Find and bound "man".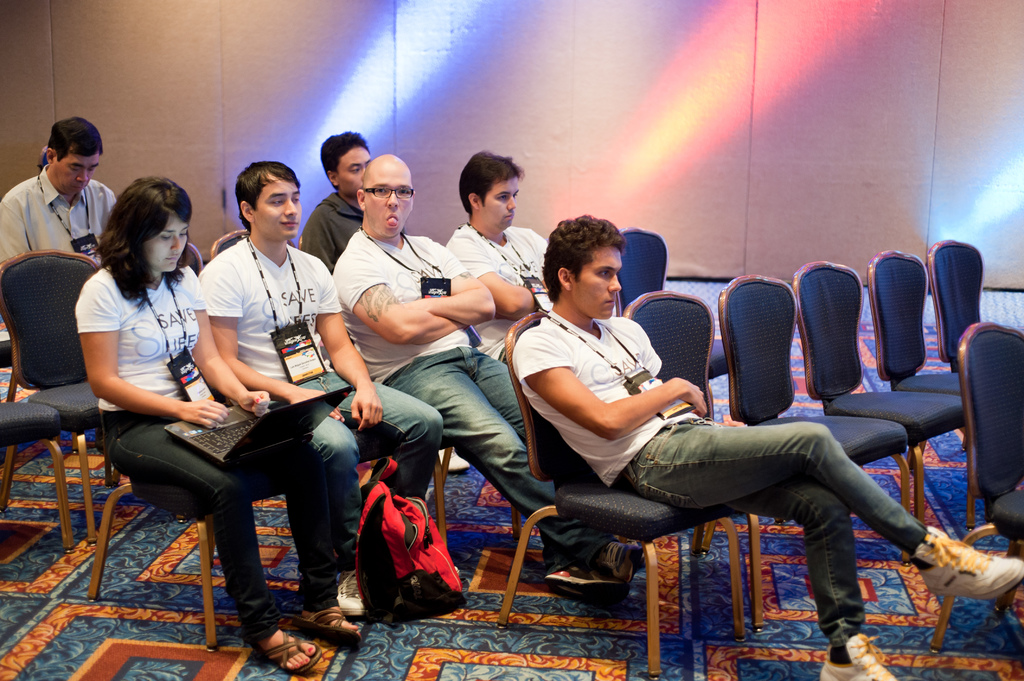
Bound: [304,131,372,272].
